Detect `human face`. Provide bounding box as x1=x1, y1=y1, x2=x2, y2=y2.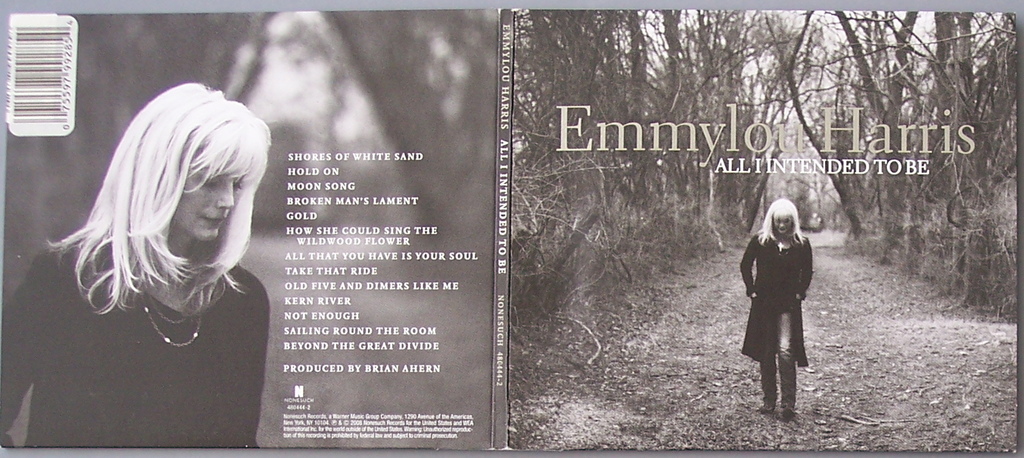
x1=174, y1=147, x2=257, y2=243.
